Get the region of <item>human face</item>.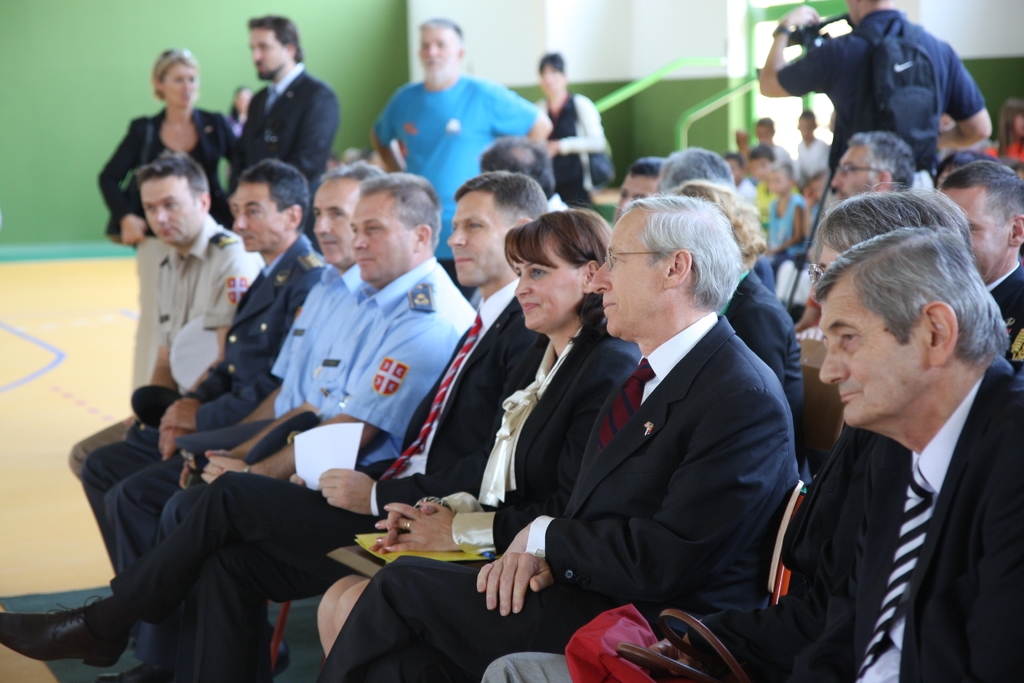
<region>142, 176, 198, 240</region>.
